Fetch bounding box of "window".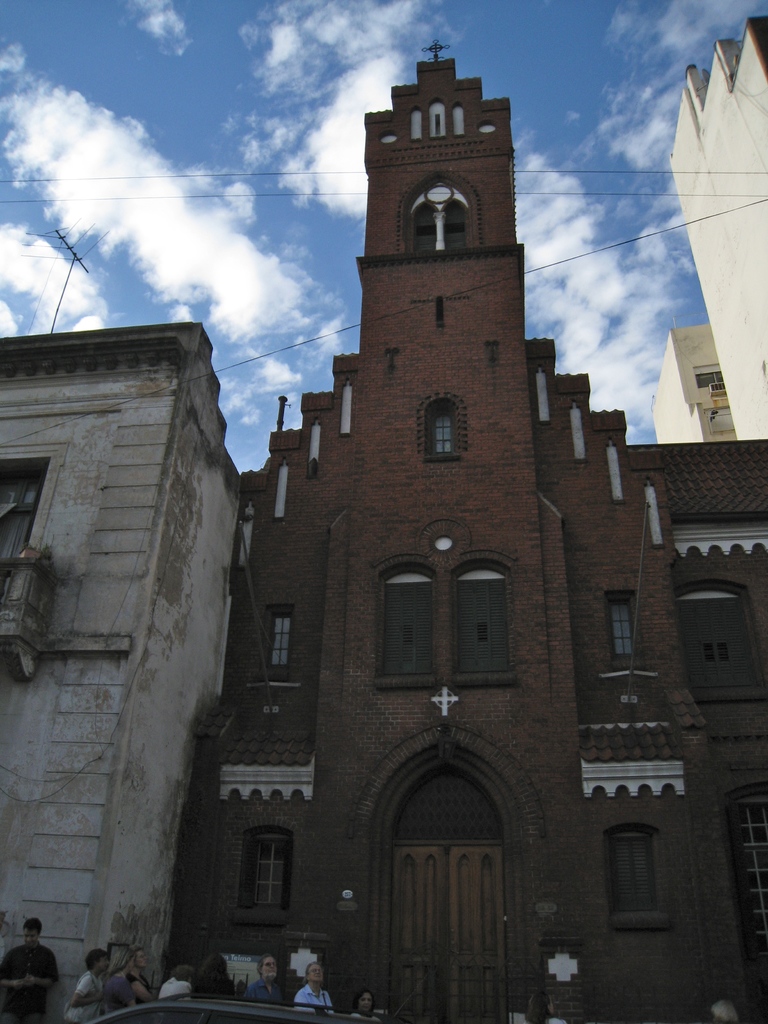
Bbox: 694/370/731/390.
